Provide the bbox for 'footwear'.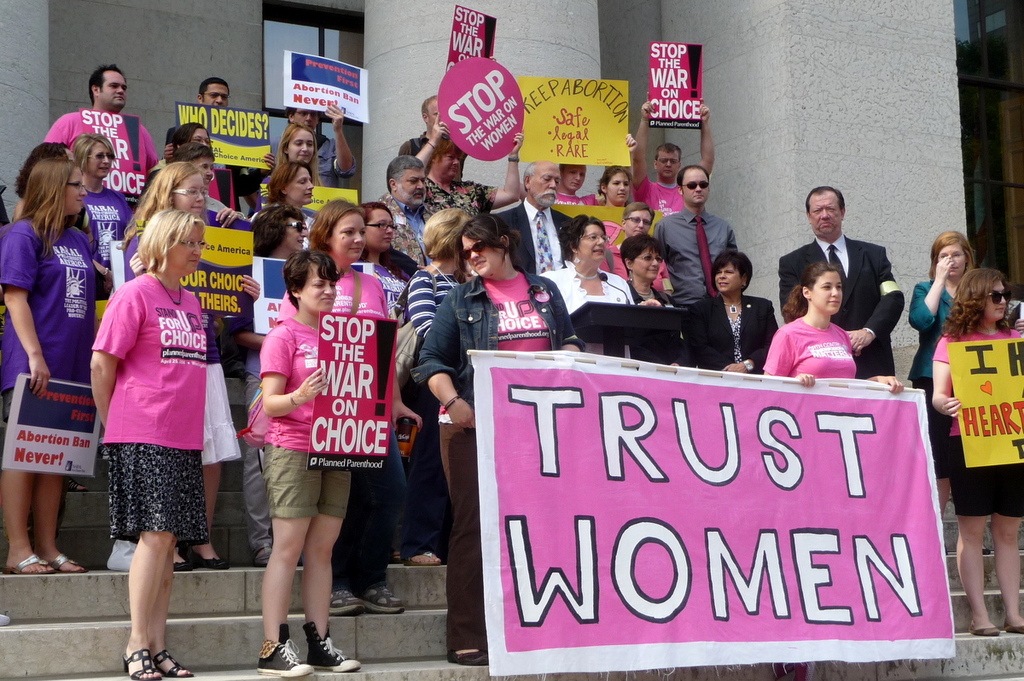
<bbox>328, 585, 365, 615</bbox>.
